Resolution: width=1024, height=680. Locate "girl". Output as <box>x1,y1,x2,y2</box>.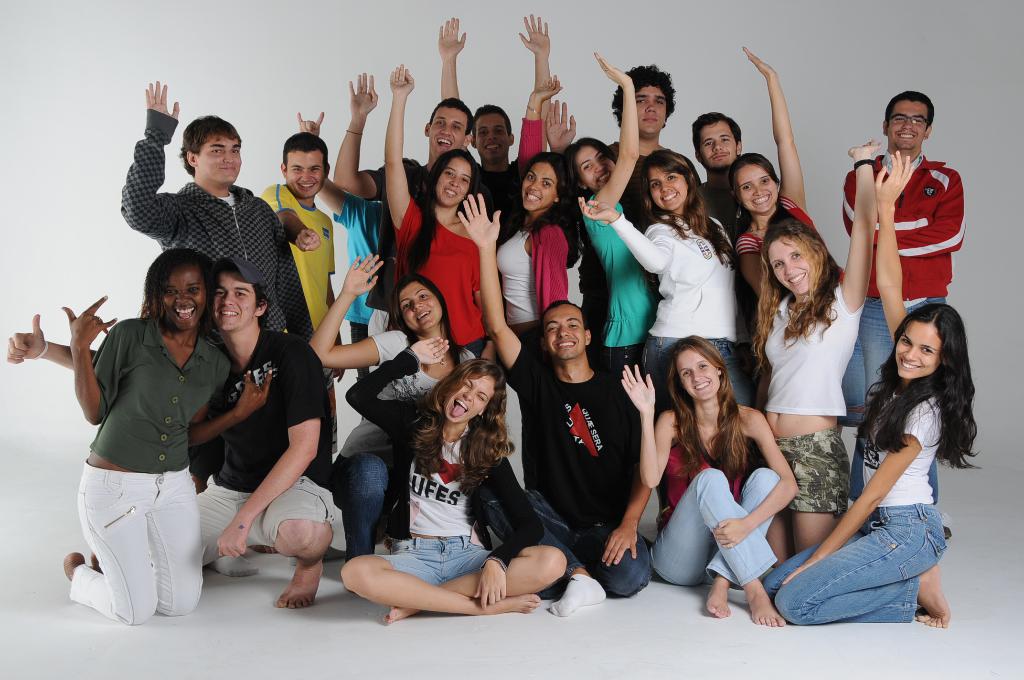
<box>756,143,882,560</box>.
